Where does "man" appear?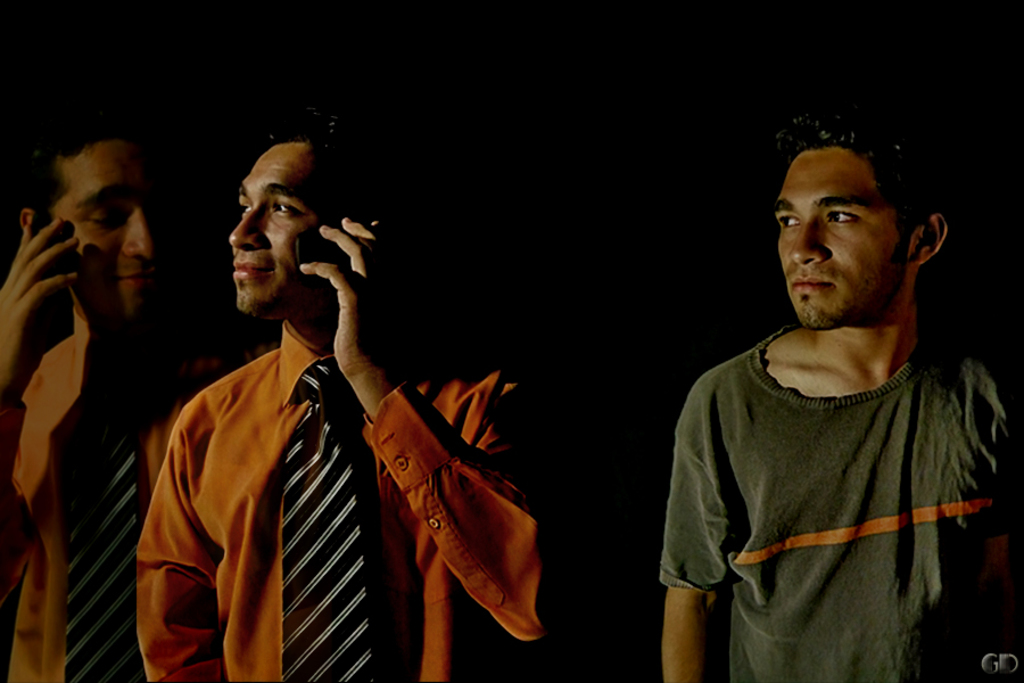
Appears at bbox(135, 125, 507, 659).
